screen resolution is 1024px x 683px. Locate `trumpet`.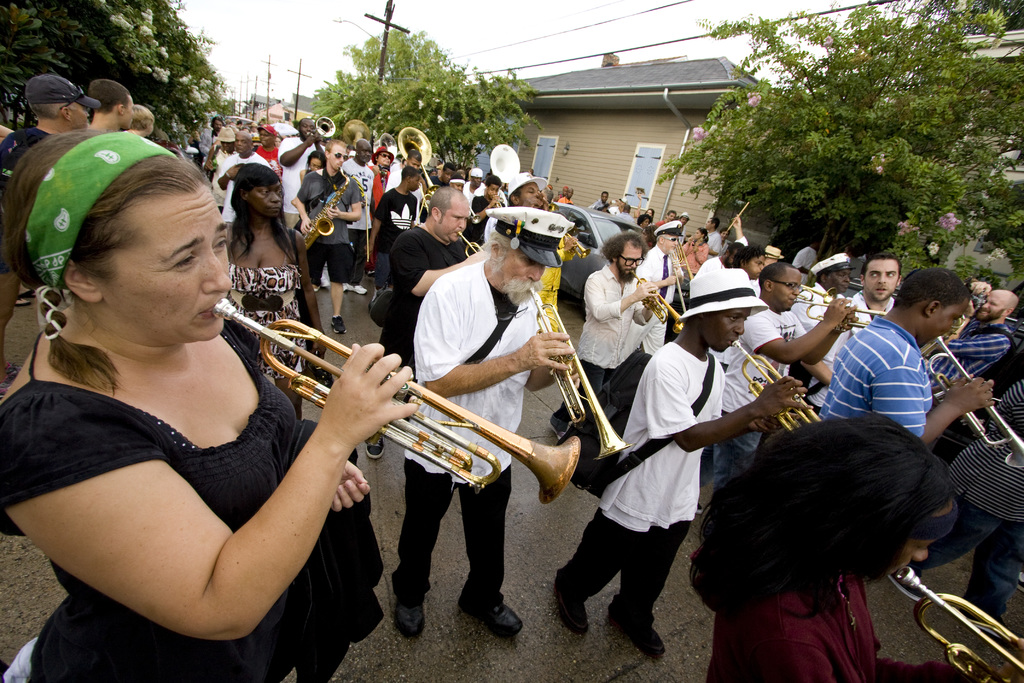
crop(398, 126, 438, 193).
